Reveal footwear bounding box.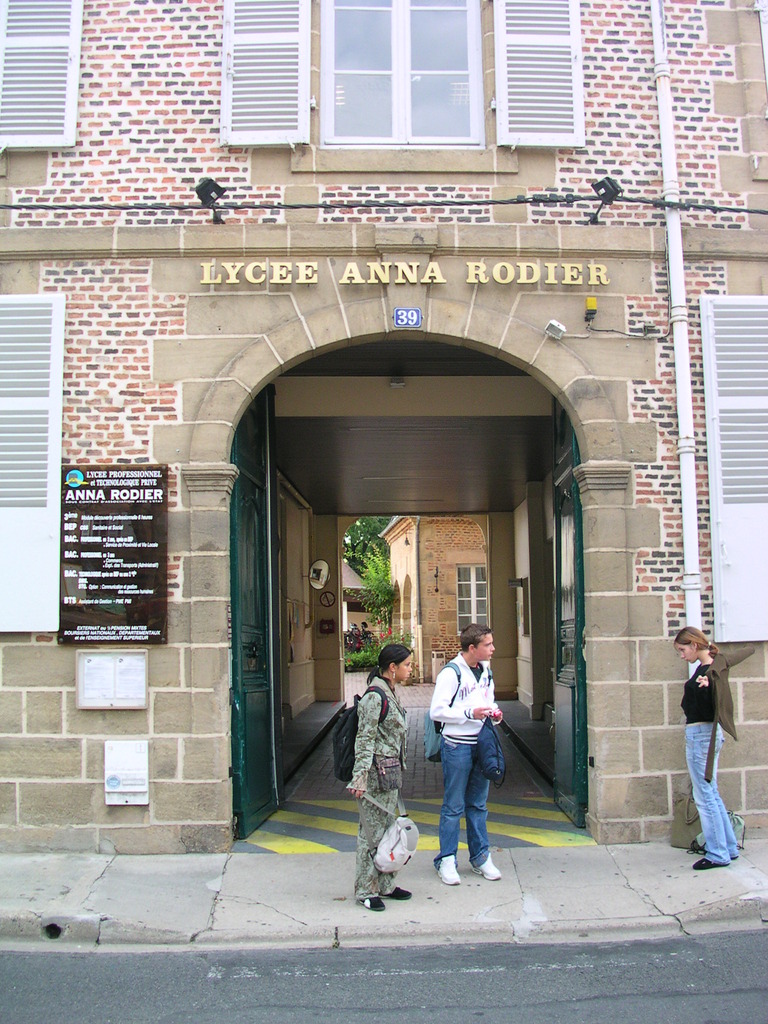
Revealed: BBox(362, 896, 387, 912).
